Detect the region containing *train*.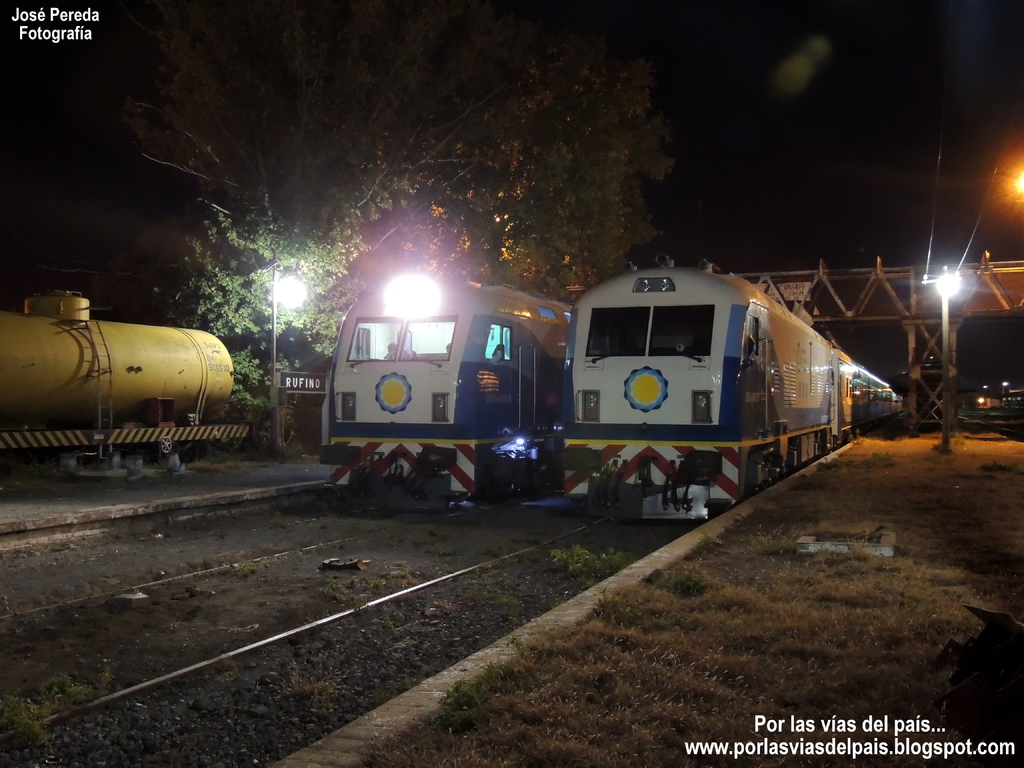
[x1=316, y1=266, x2=579, y2=516].
